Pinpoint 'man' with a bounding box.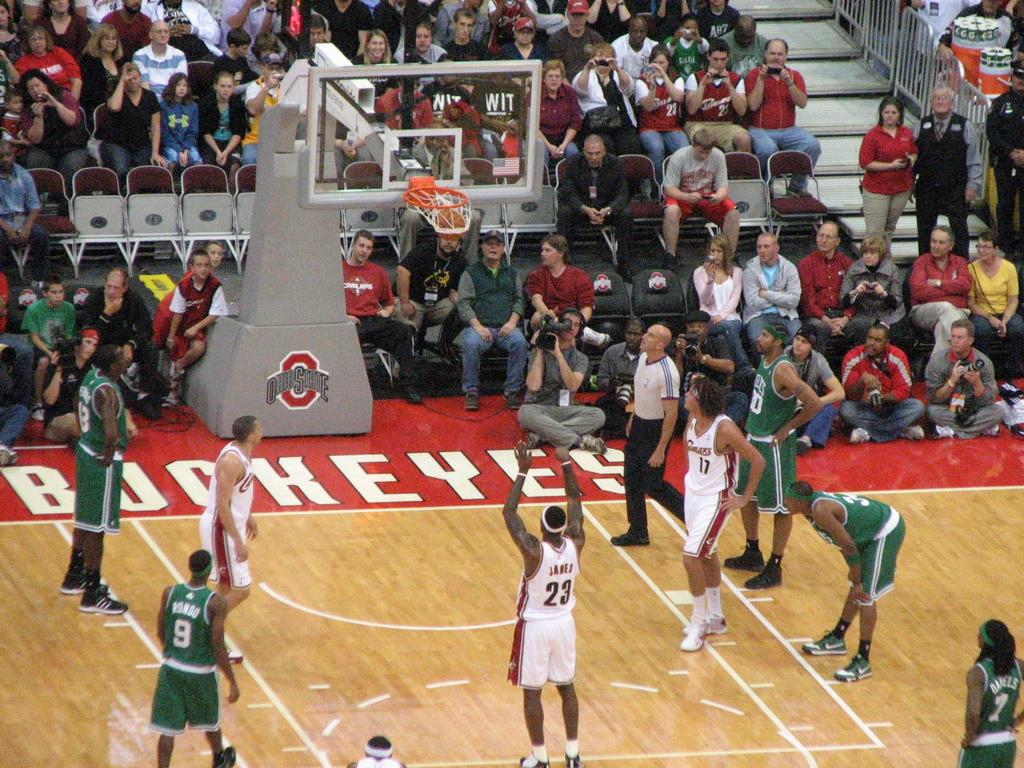
detection(156, 547, 239, 767).
